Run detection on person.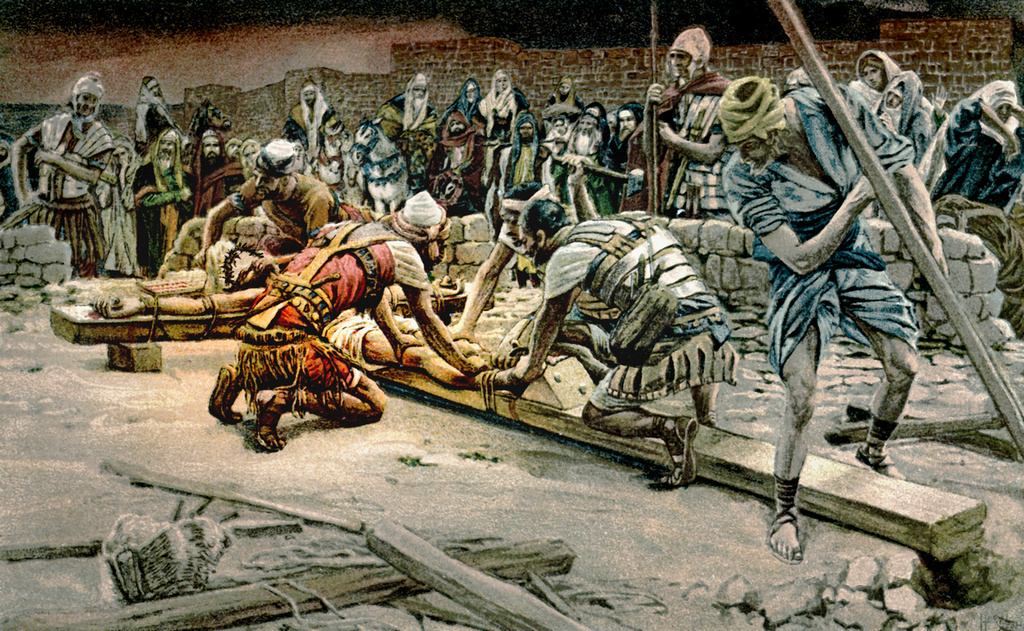
Result: 940, 62, 1019, 217.
